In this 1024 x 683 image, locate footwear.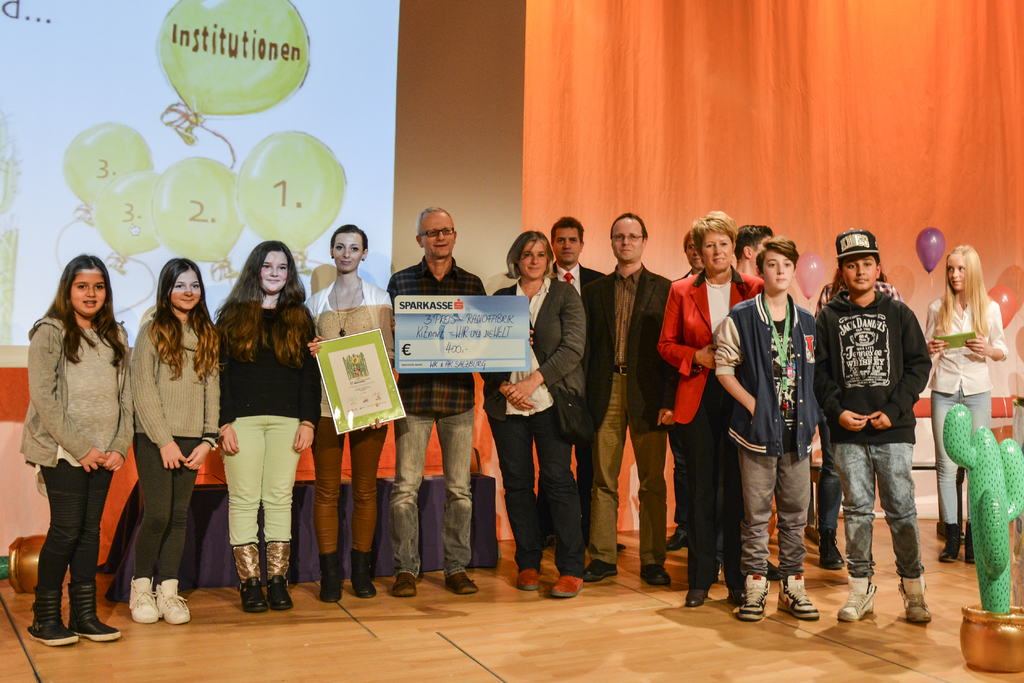
Bounding box: <region>940, 520, 959, 559</region>.
